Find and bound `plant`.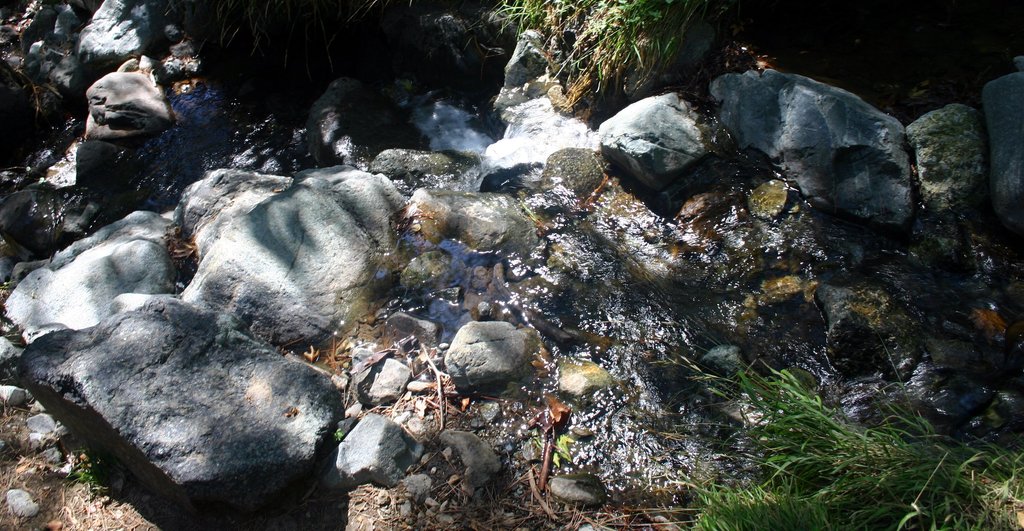
Bound: [x1=469, y1=0, x2=758, y2=95].
